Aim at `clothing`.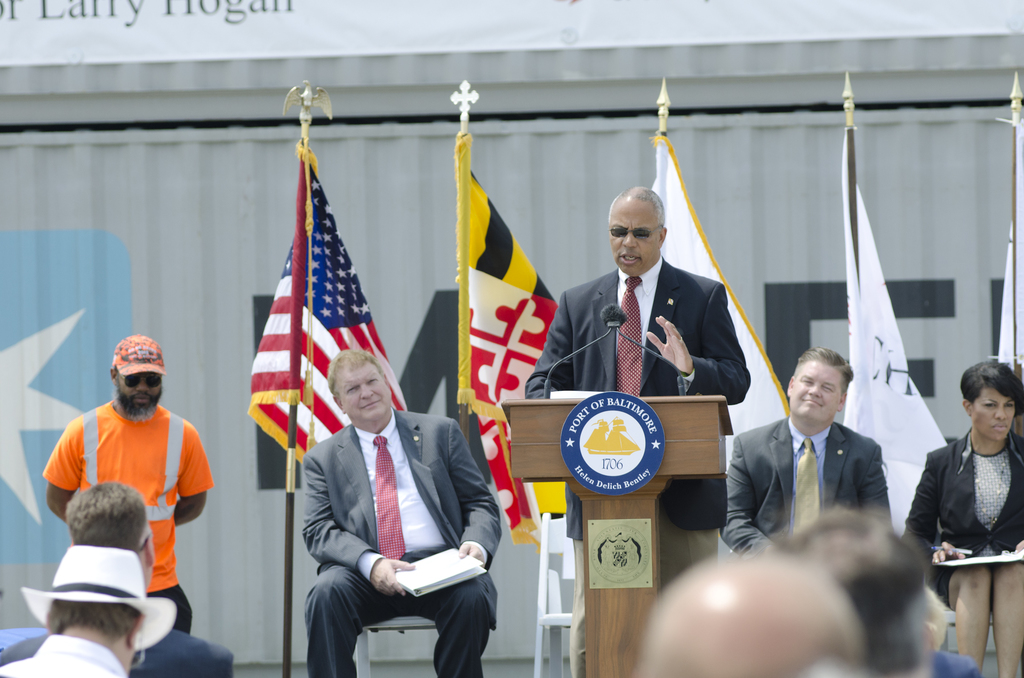
Aimed at l=522, t=255, r=745, b=593.
